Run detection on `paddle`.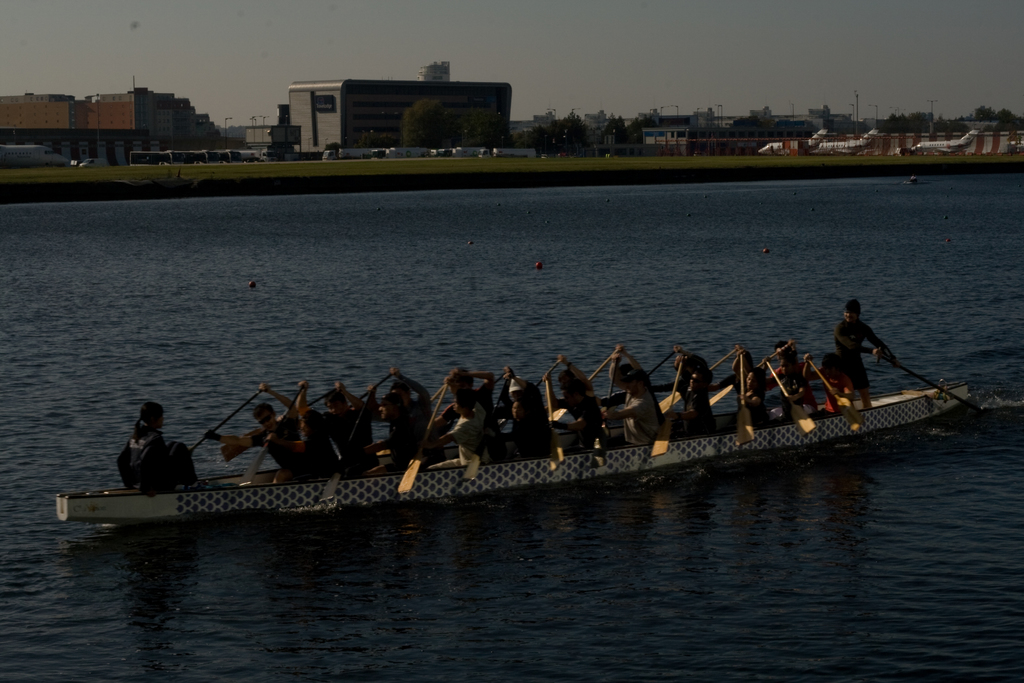
Result: 429 382 445 402.
